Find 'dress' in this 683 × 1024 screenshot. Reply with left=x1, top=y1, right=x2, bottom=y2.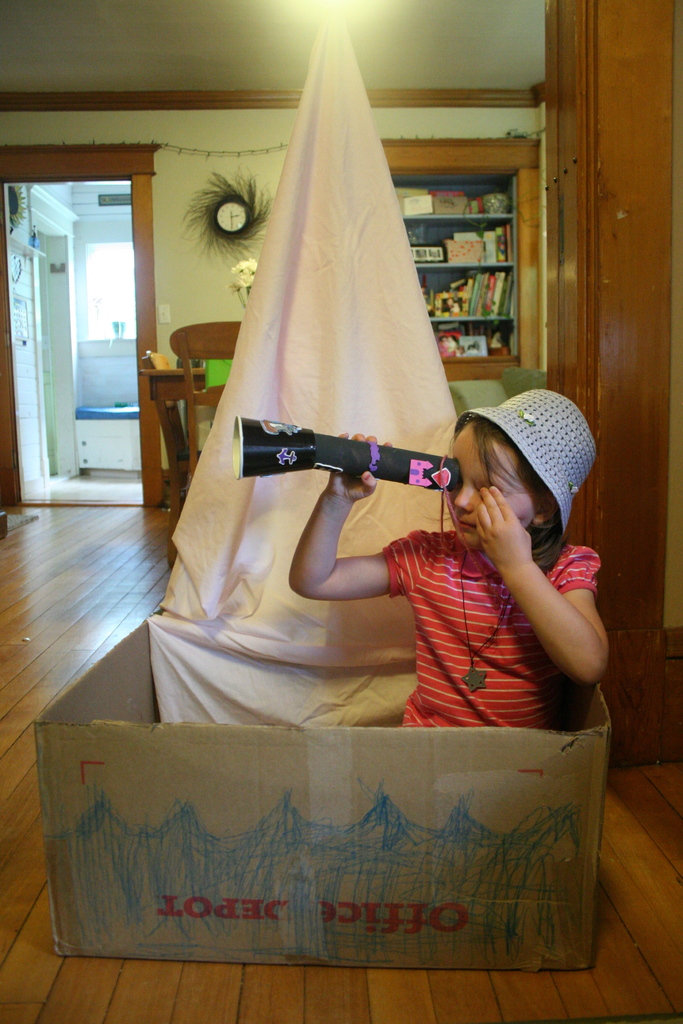
left=376, top=524, right=608, bottom=723.
